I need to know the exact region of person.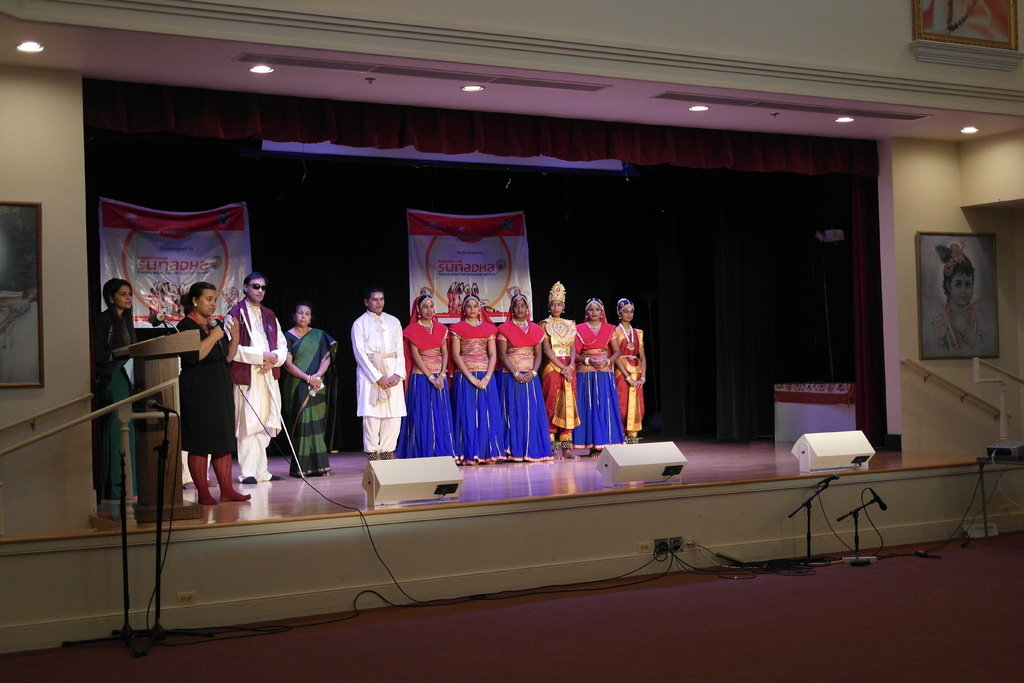
Region: {"left": 609, "top": 290, "right": 647, "bottom": 440}.
